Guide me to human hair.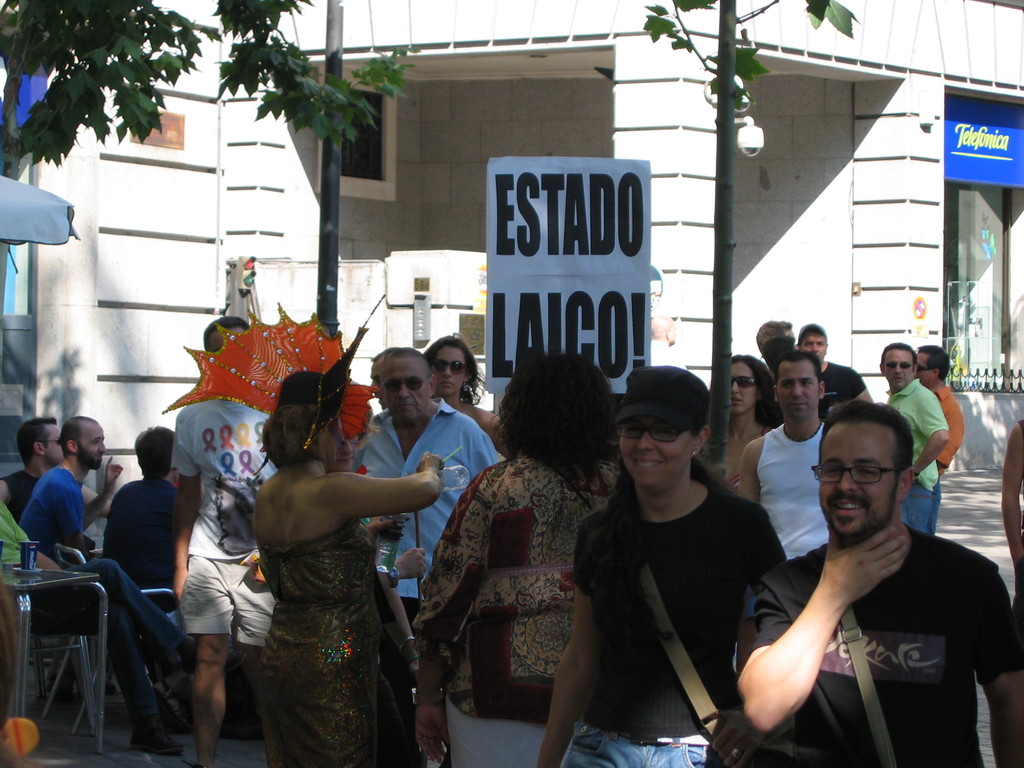
Guidance: (772, 349, 817, 389).
